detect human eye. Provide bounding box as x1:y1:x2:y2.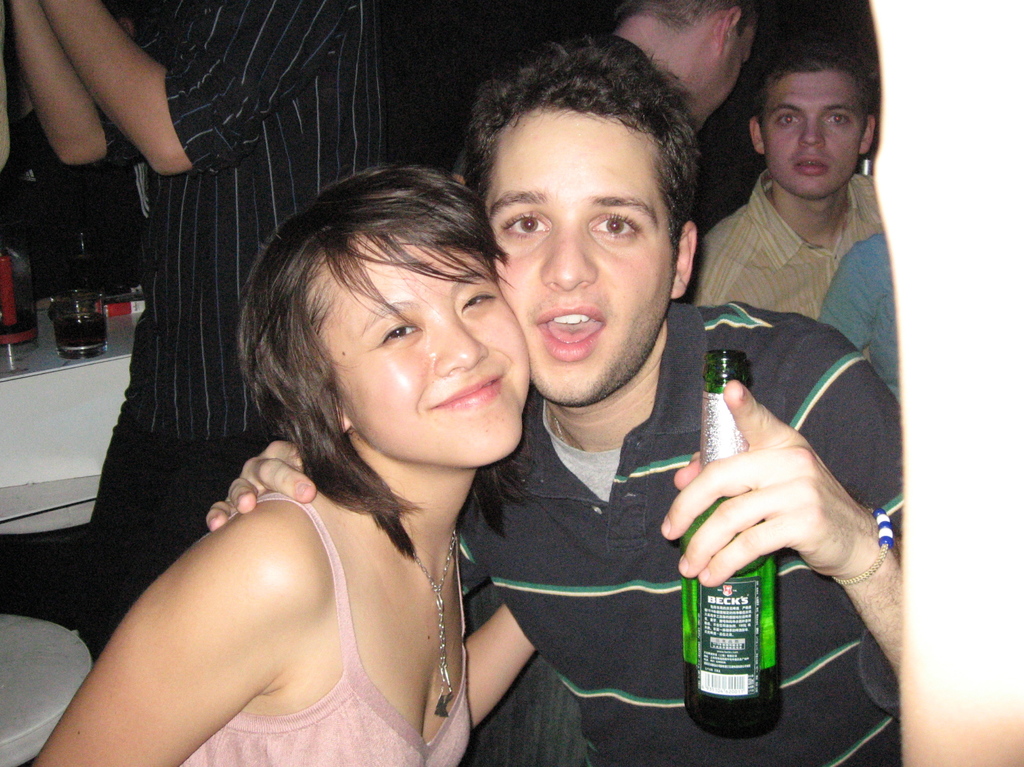
823:111:851:129.
